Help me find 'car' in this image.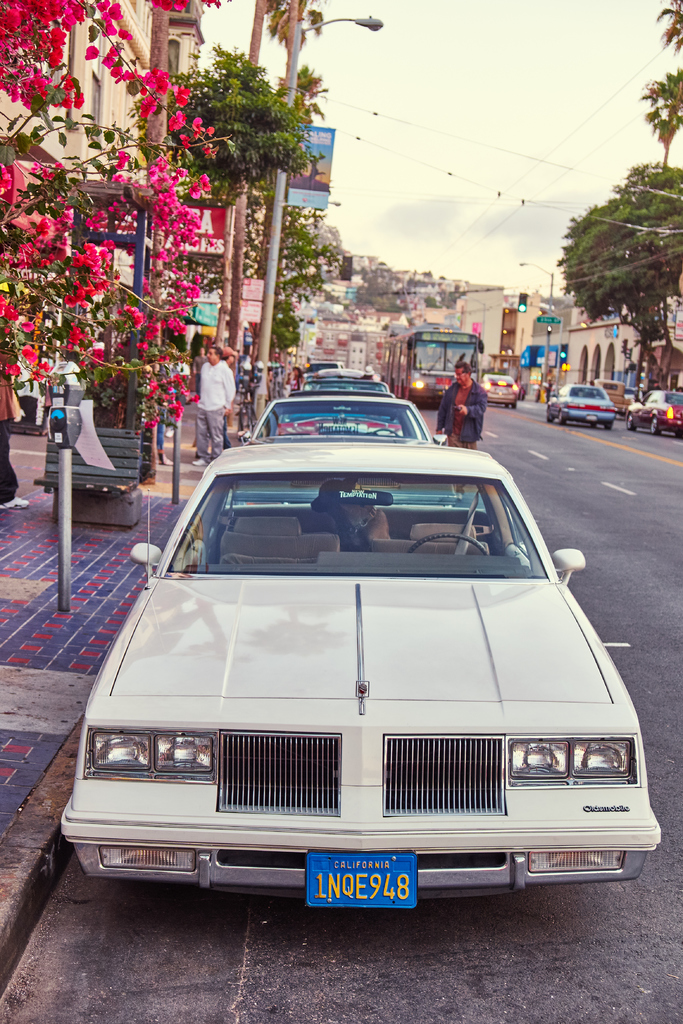
Found it: rect(544, 383, 618, 431).
